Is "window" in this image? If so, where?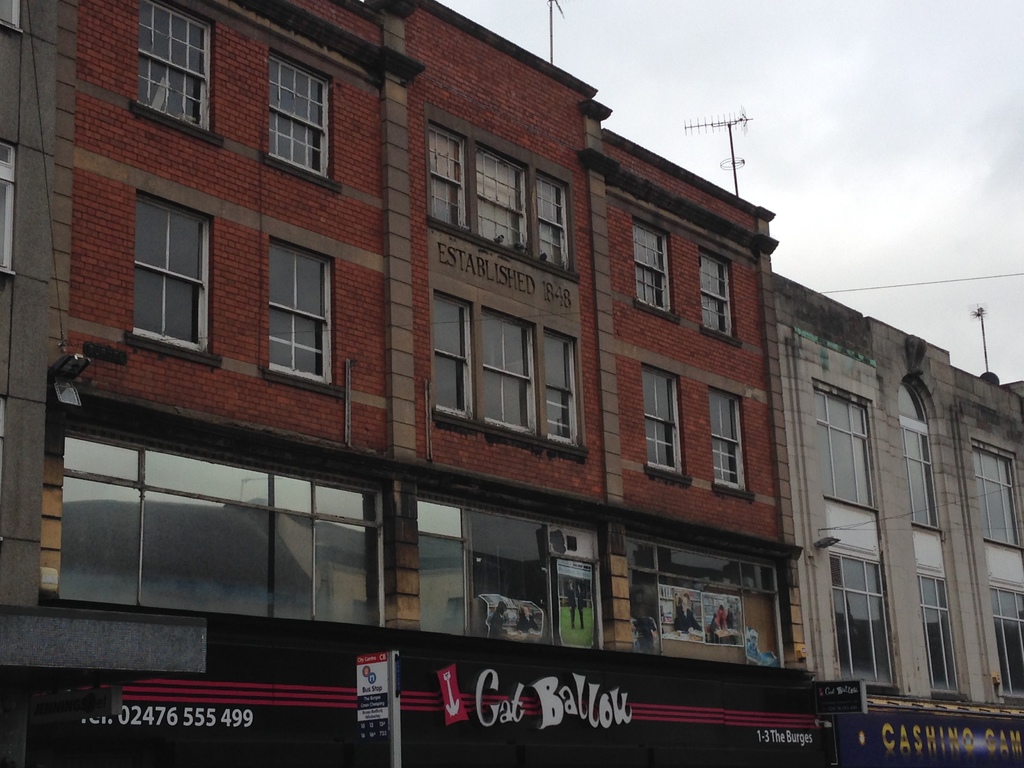
Yes, at [628,212,678,329].
